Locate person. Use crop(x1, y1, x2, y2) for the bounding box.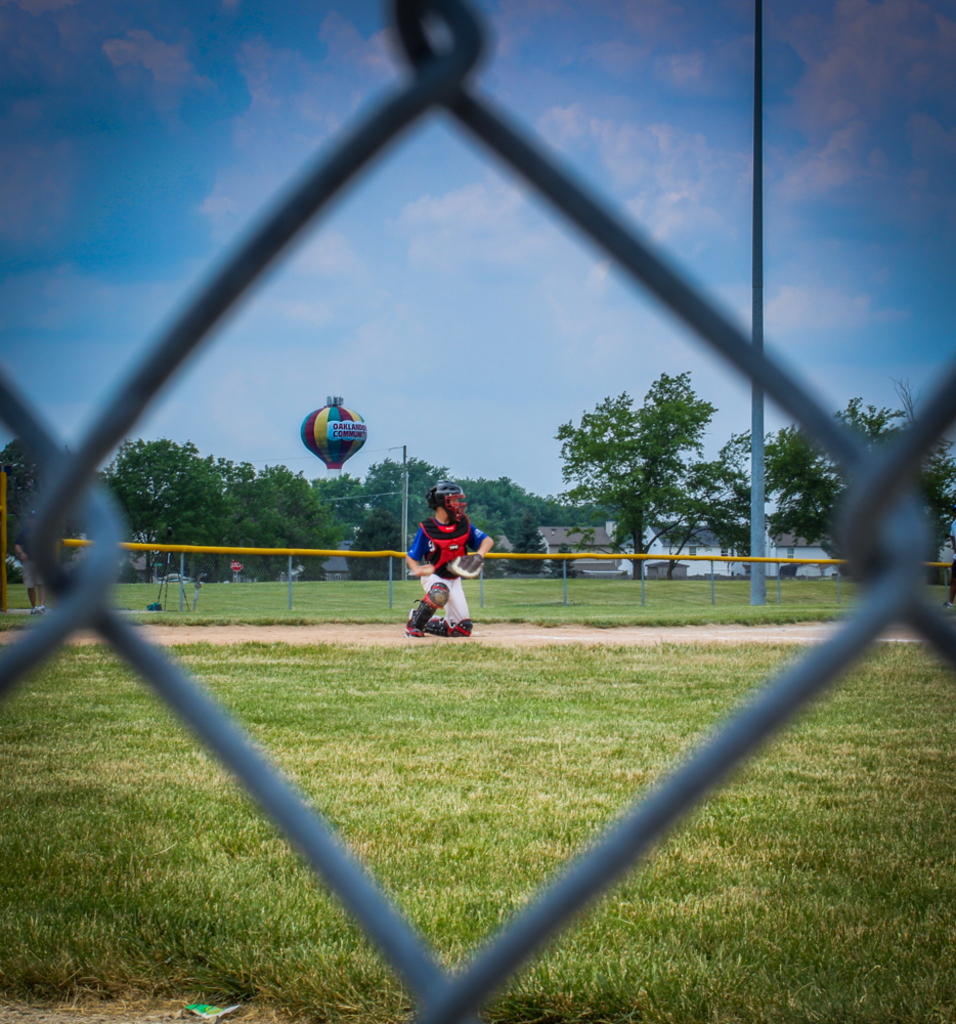
crop(401, 475, 494, 642).
